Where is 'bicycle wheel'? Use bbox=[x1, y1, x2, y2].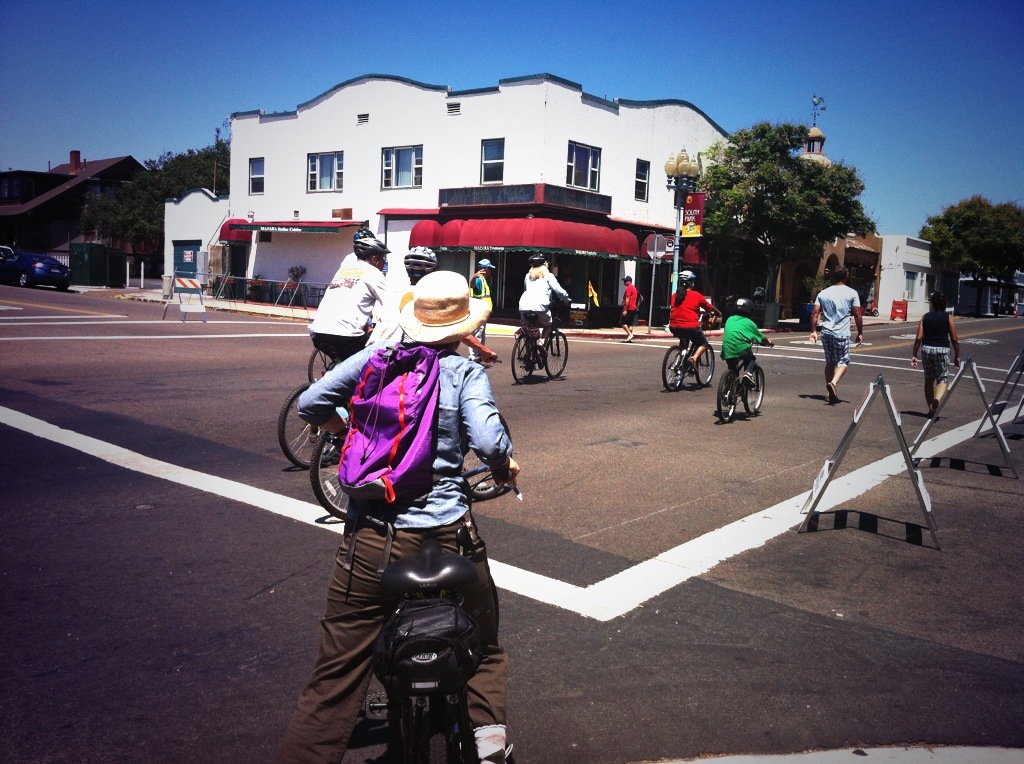
bbox=[660, 346, 685, 394].
